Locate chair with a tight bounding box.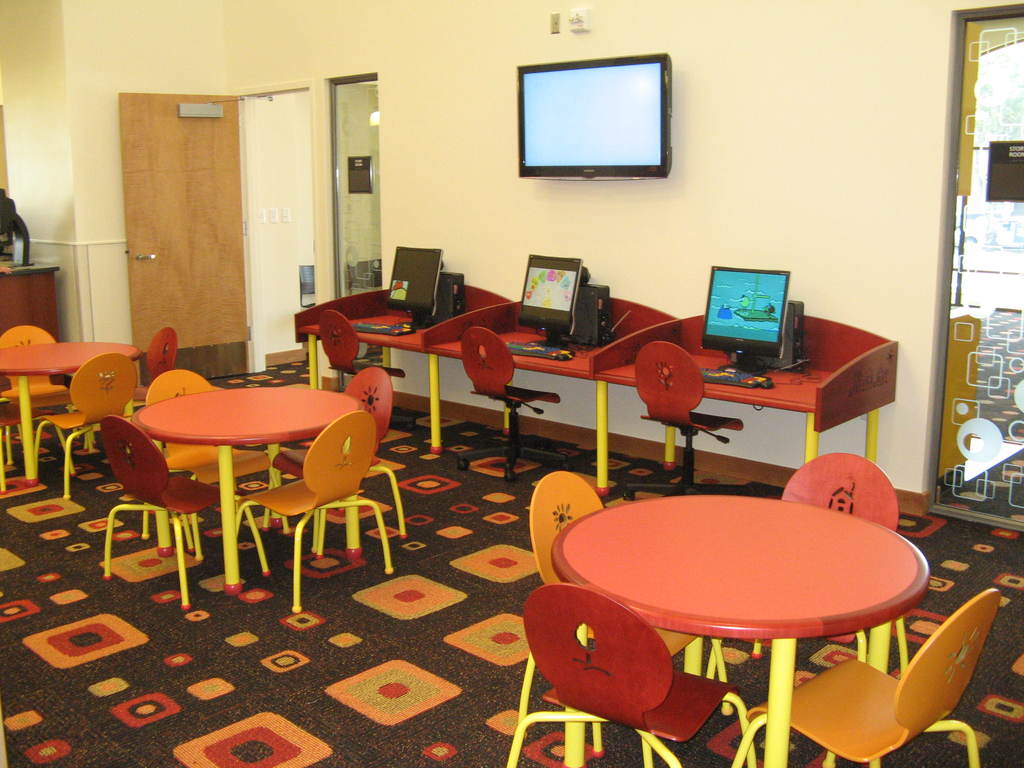
x1=509 y1=582 x2=758 y2=767.
